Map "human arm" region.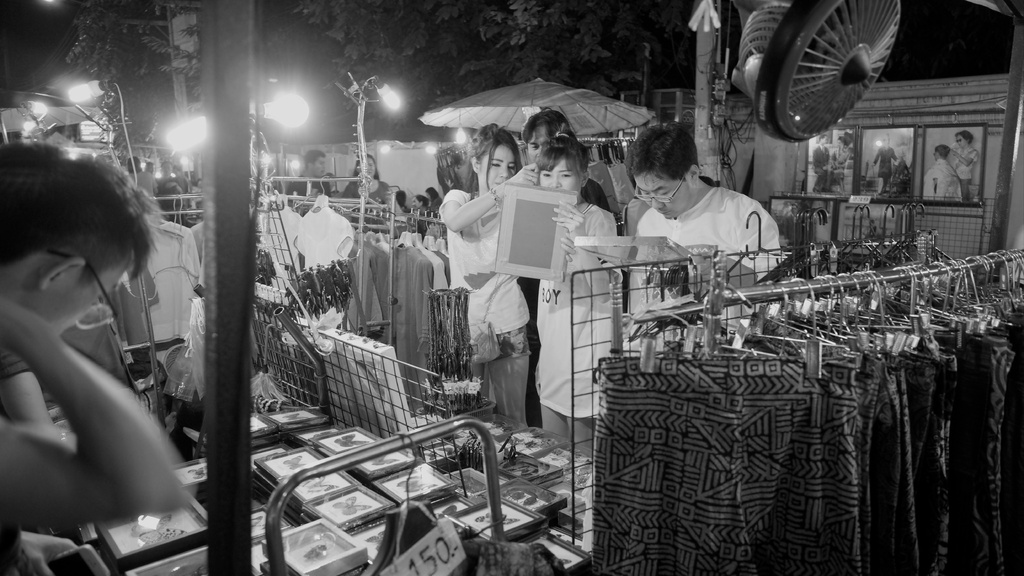
Mapped to bbox(12, 275, 167, 518).
